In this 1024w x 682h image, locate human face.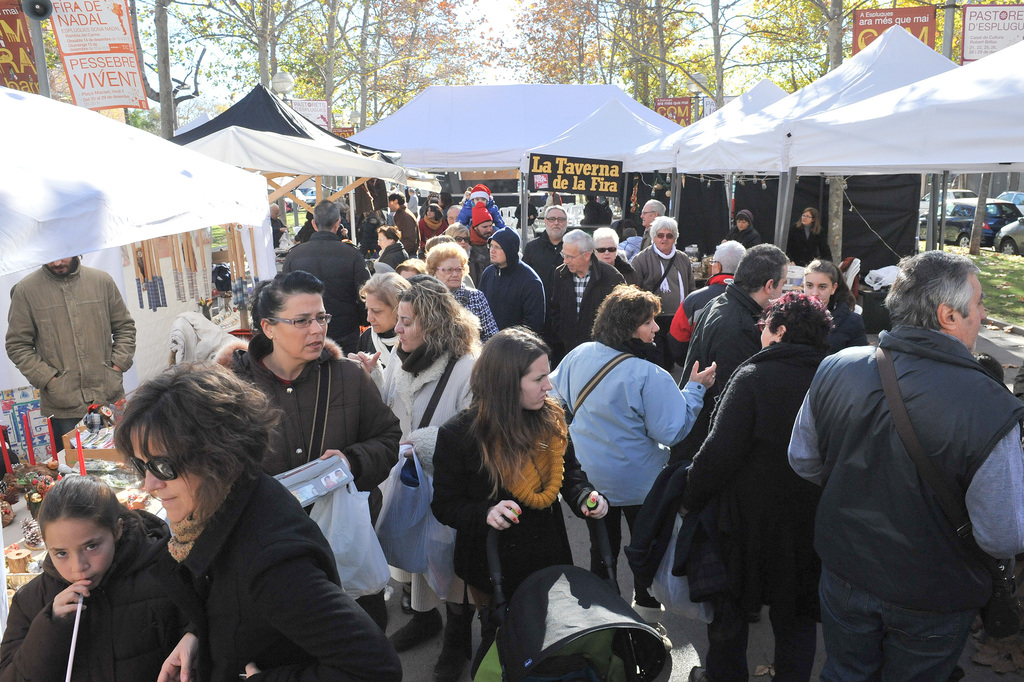
Bounding box: 517,352,552,412.
